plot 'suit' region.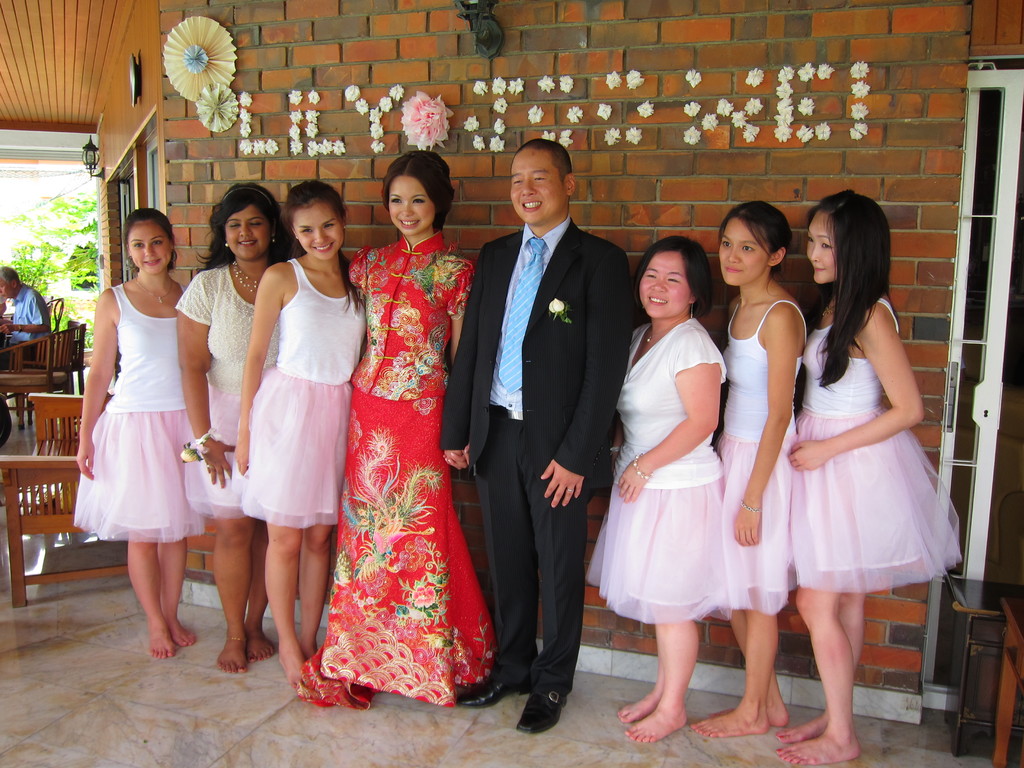
Plotted at BBox(444, 224, 639, 685).
